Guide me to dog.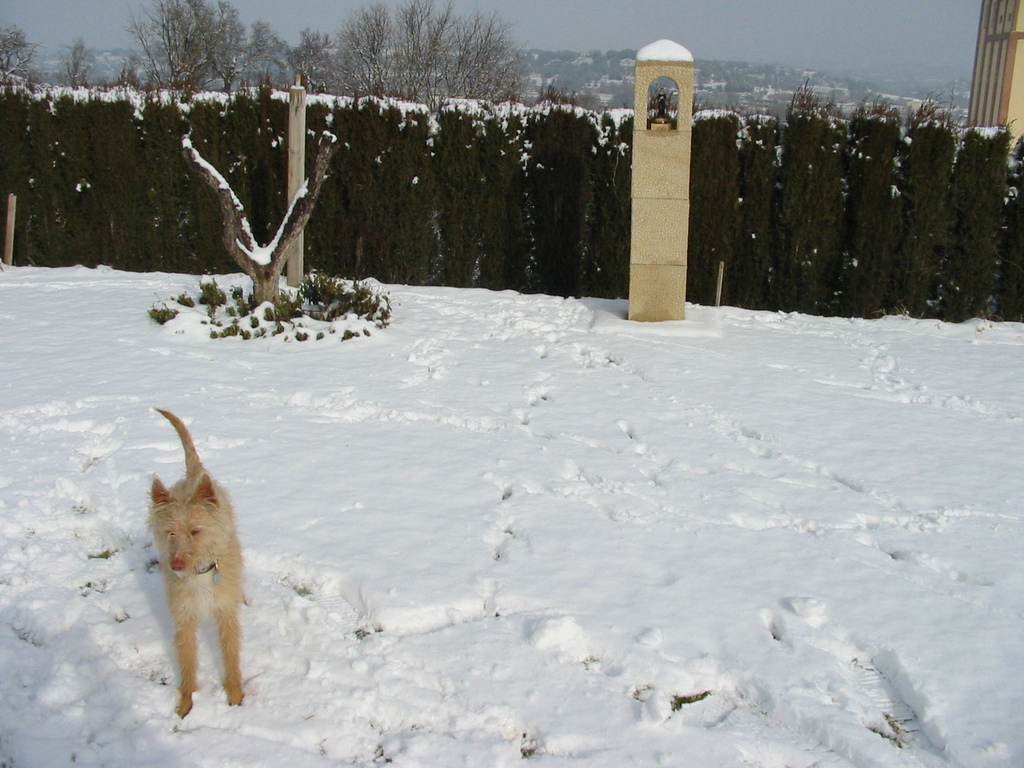
Guidance: locate(146, 406, 249, 719).
